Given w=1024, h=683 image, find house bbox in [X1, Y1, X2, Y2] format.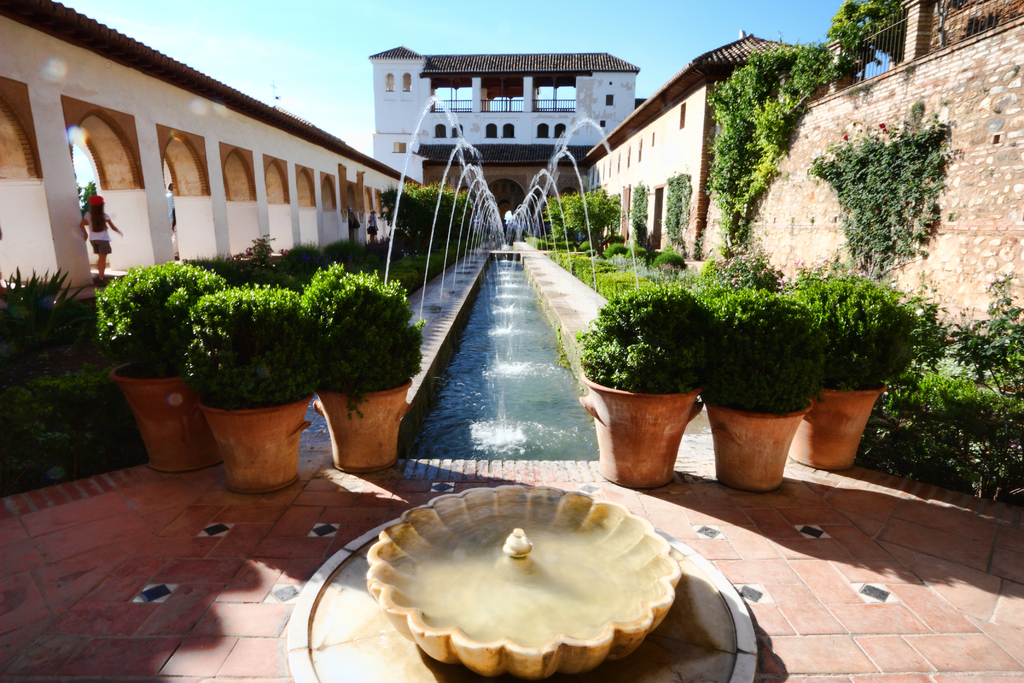
[366, 38, 634, 211].
